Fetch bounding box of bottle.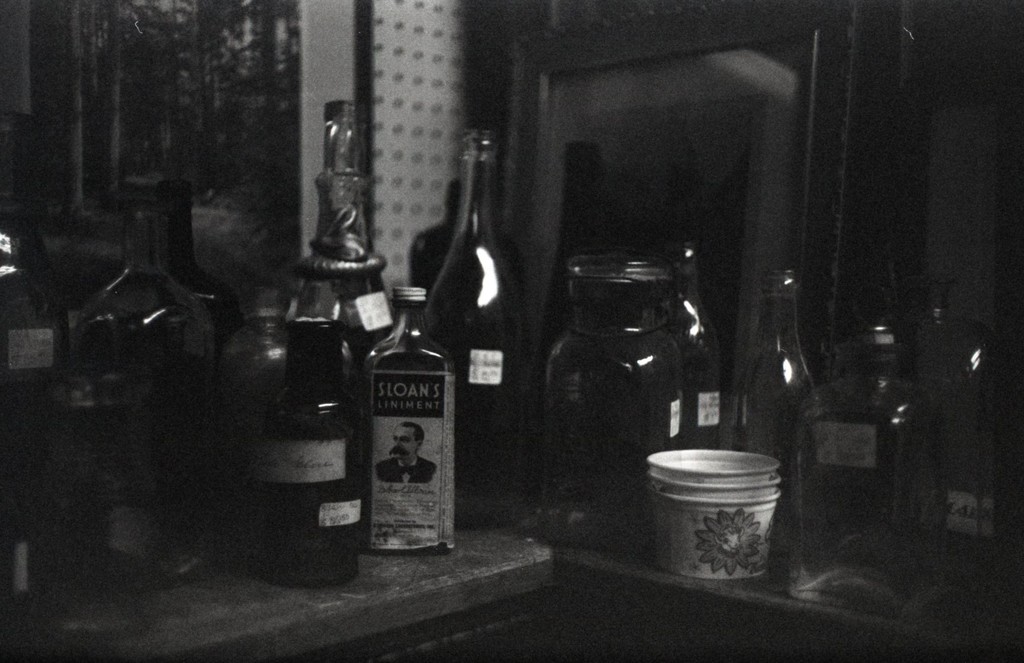
Bbox: box=[789, 300, 953, 628].
